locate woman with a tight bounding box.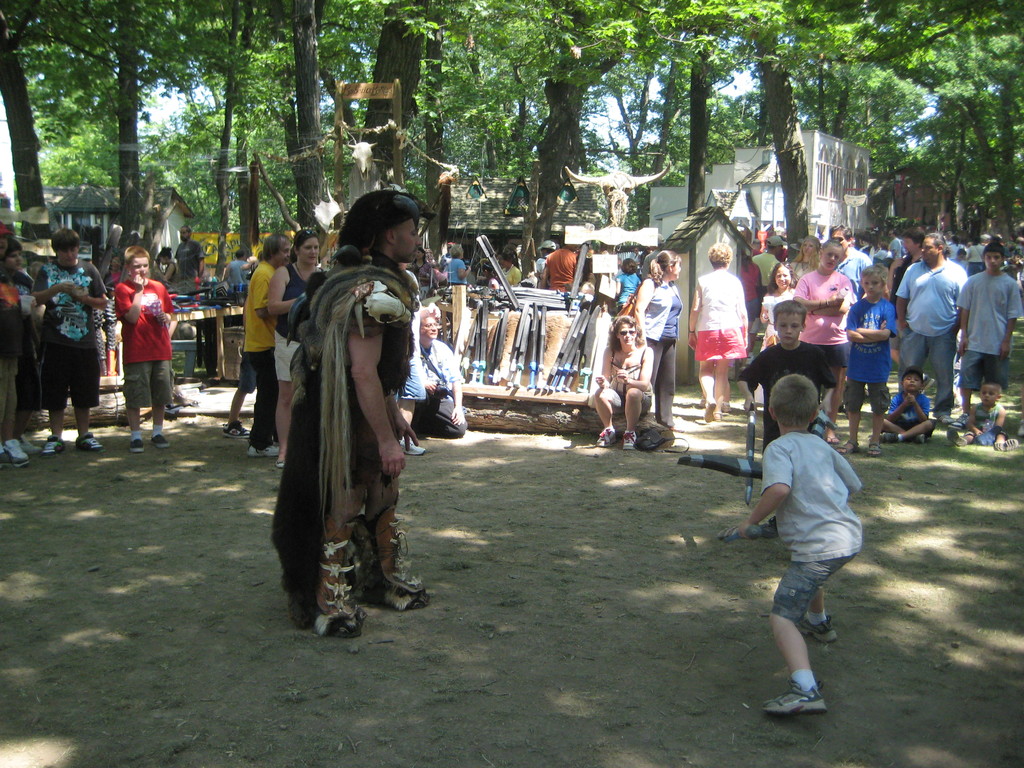
591:312:655:452.
